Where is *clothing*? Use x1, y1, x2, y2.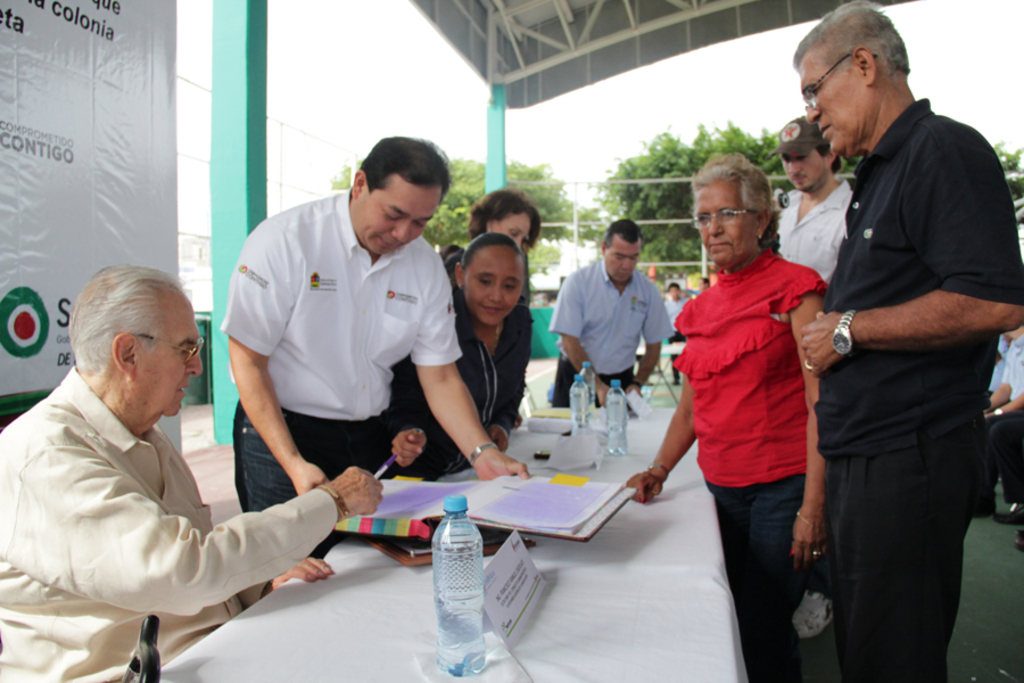
551, 258, 678, 402.
